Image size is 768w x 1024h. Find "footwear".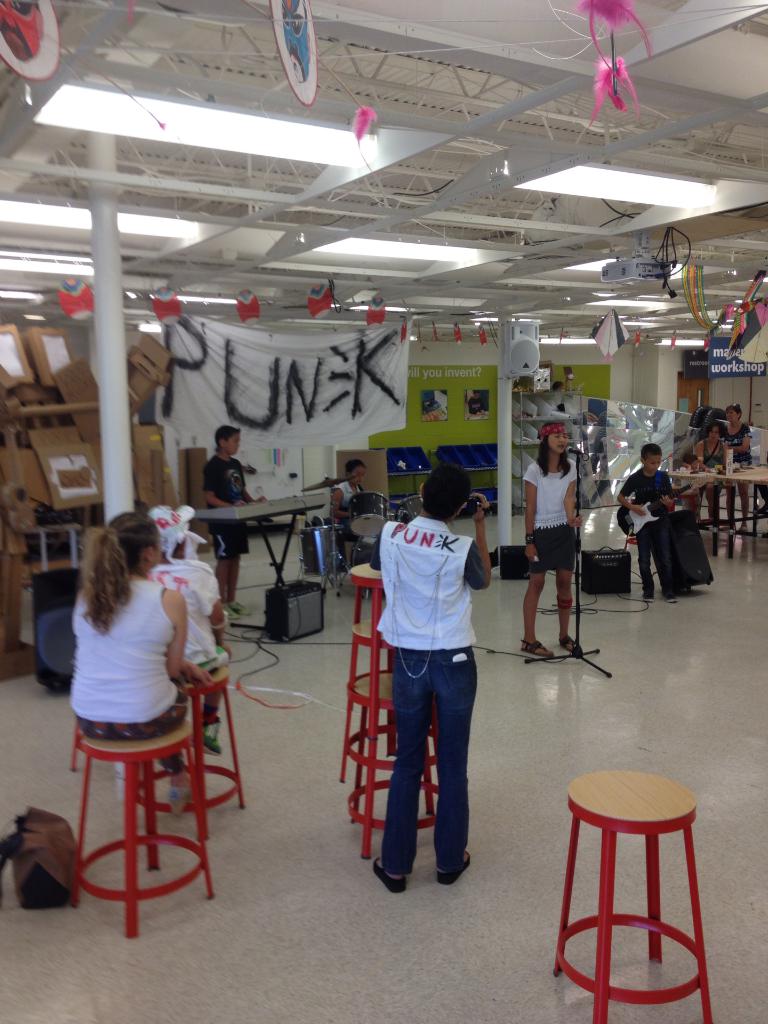
[left=659, top=596, right=682, bottom=607].
